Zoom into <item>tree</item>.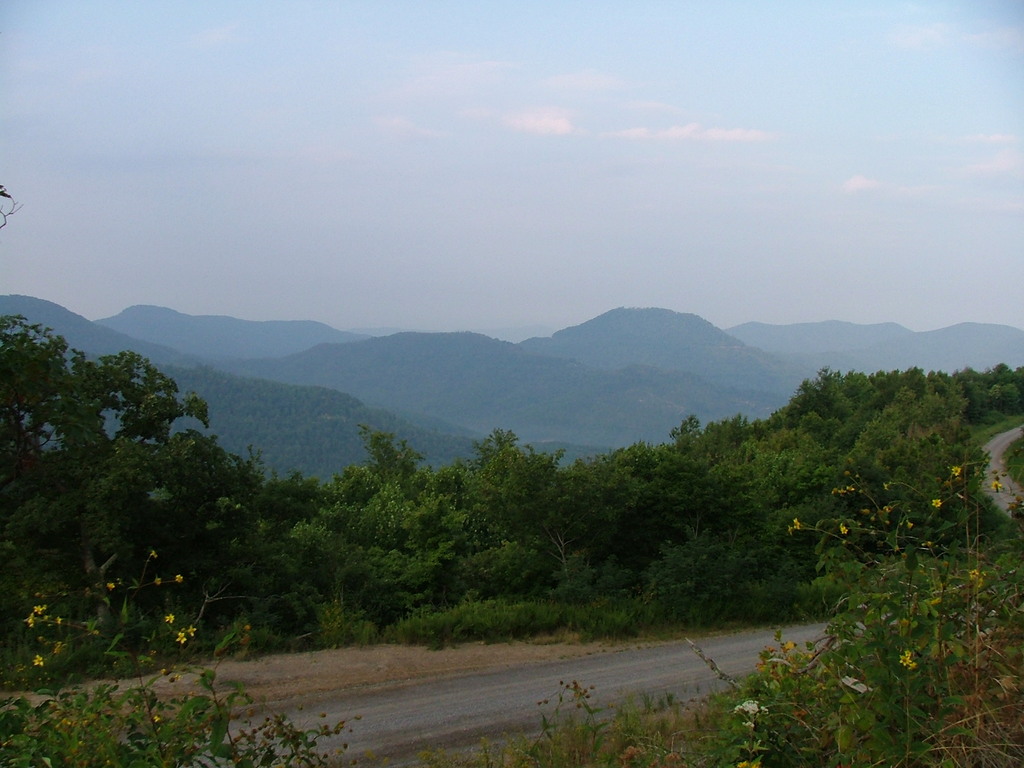
Zoom target: x1=0 y1=316 x2=1023 y2=687.
